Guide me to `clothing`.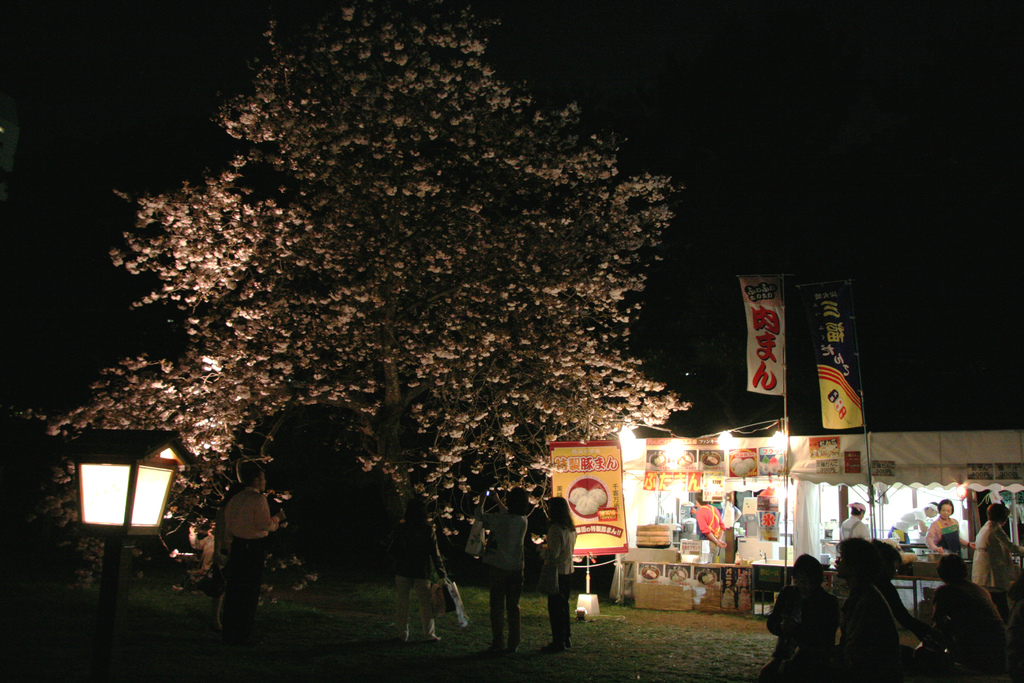
Guidance: Rect(201, 470, 291, 635).
